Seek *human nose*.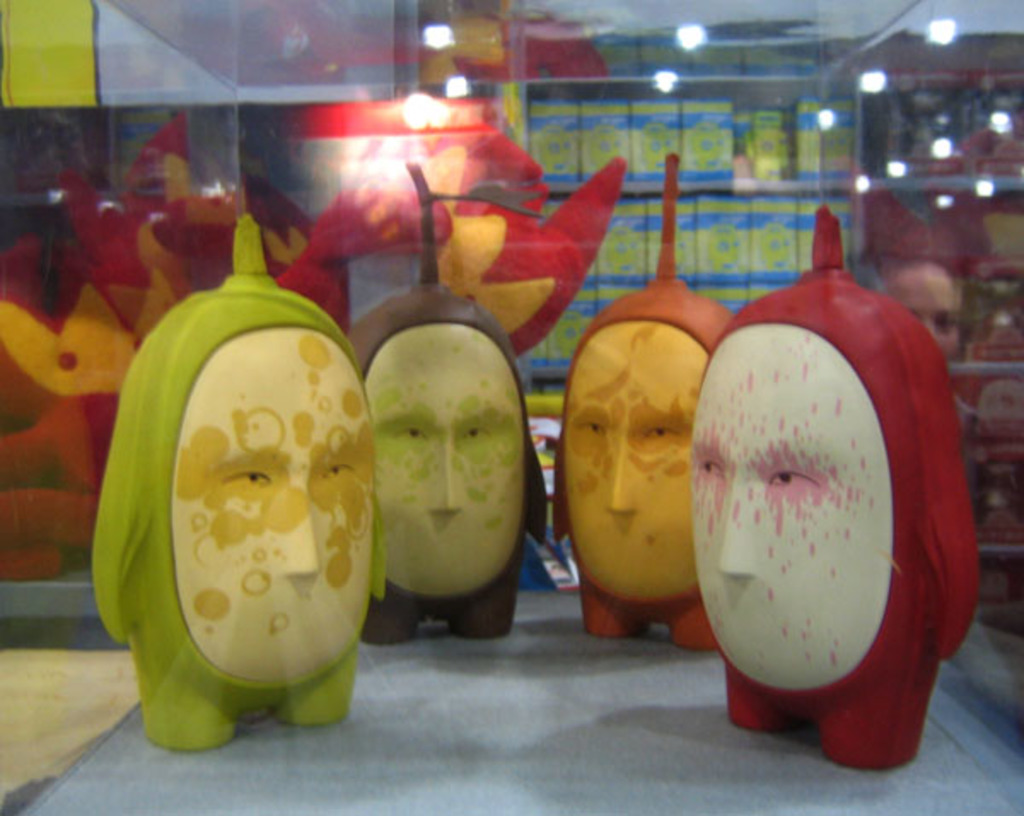
locate(609, 432, 630, 510).
